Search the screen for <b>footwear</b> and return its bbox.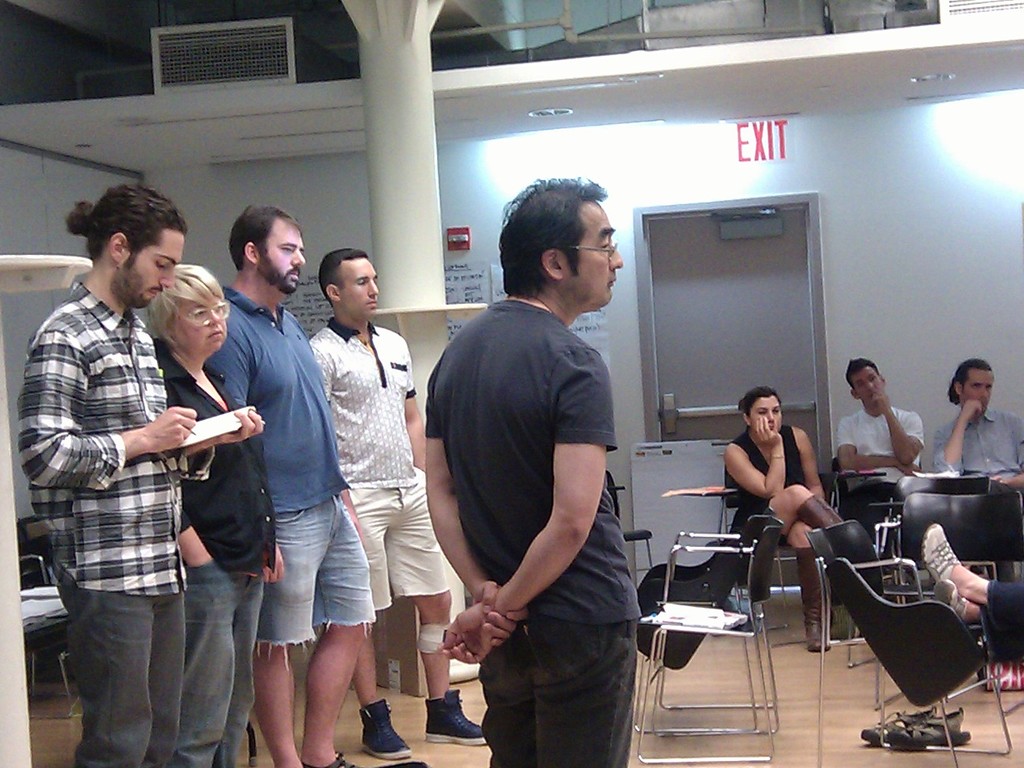
Found: x1=795 y1=493 x2=845 y2=530.
